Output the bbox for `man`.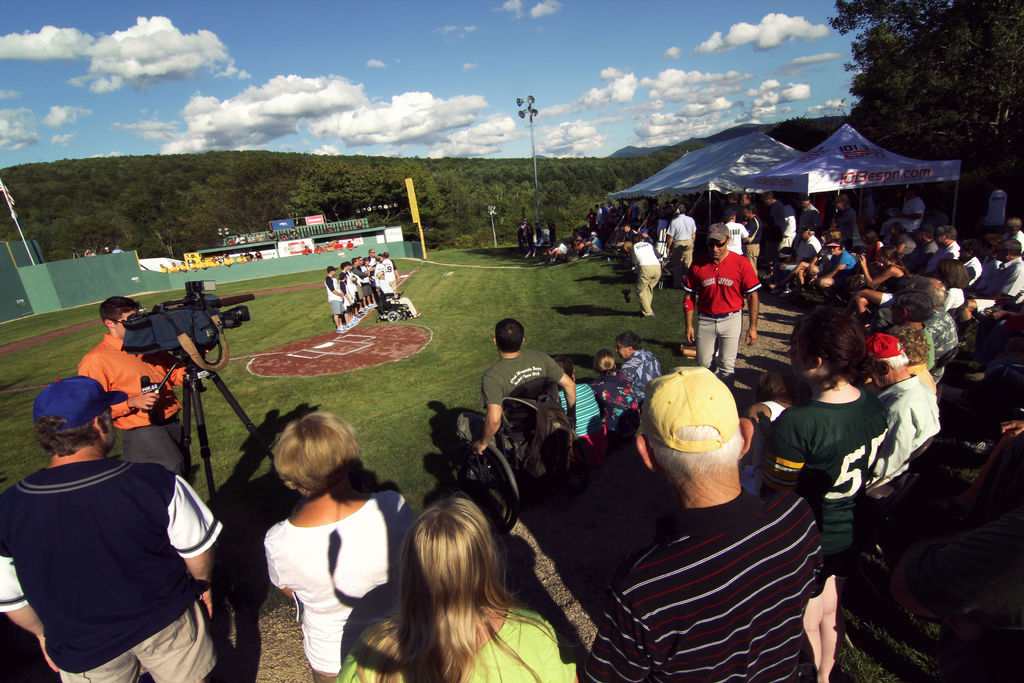
[left=728, top=208, right=746, bottom=259].
